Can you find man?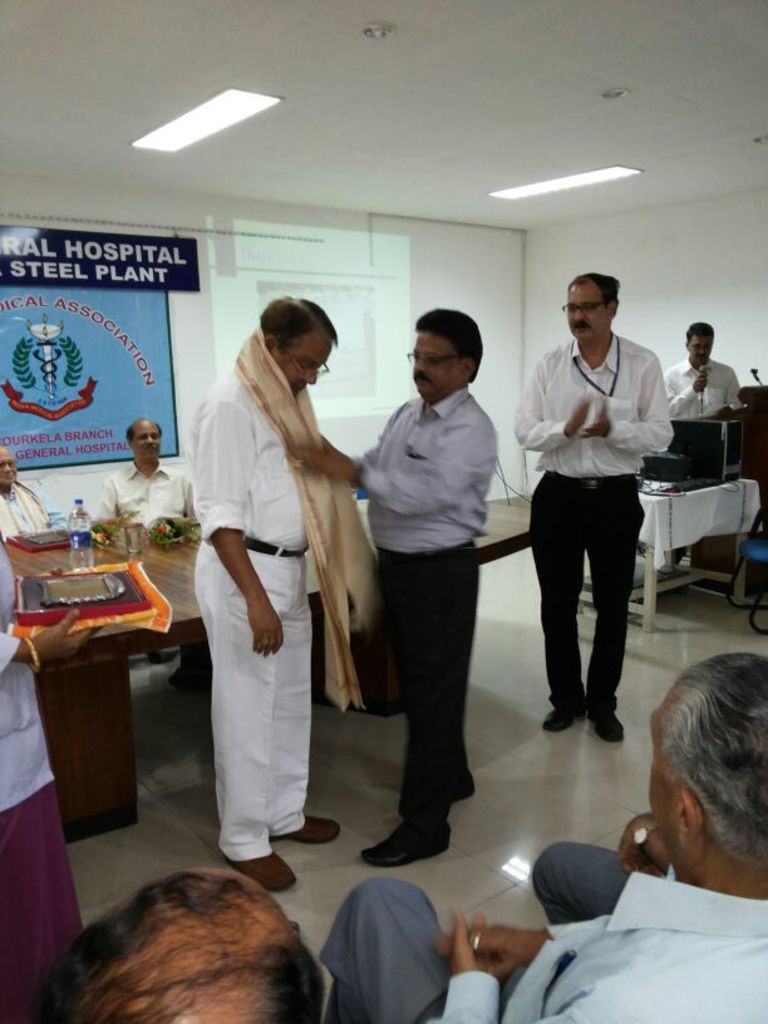
Yes, bounding box: bbox(659, 323, 747, 432).
